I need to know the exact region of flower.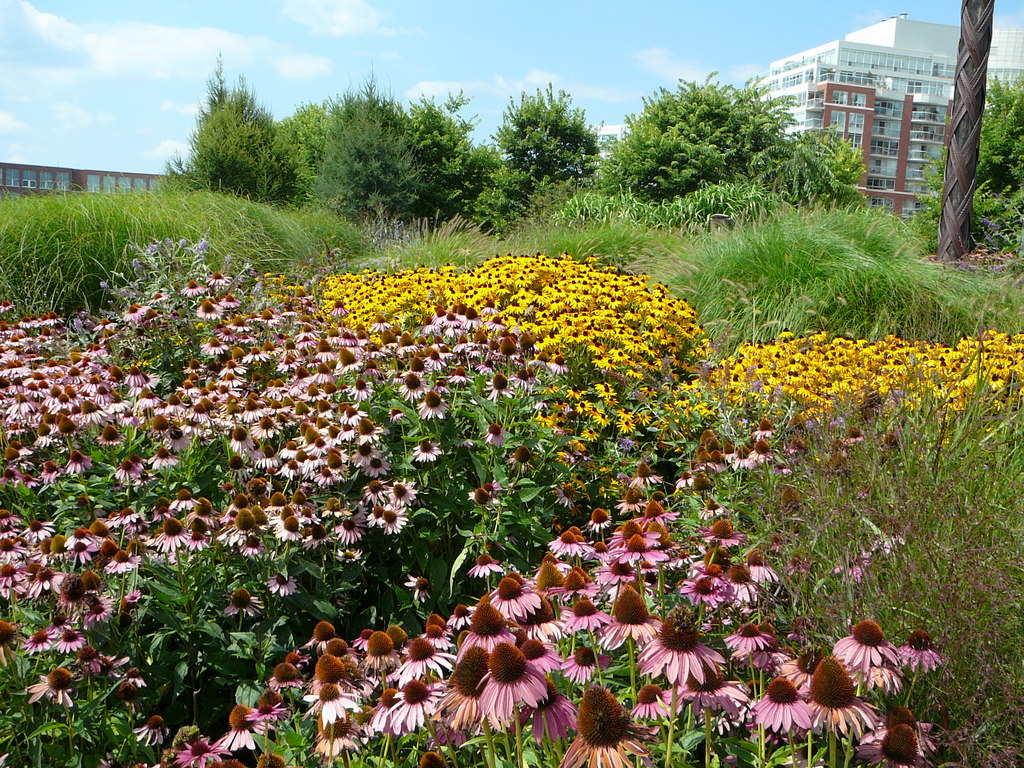
Region: box(600, 590, 668, 655).
